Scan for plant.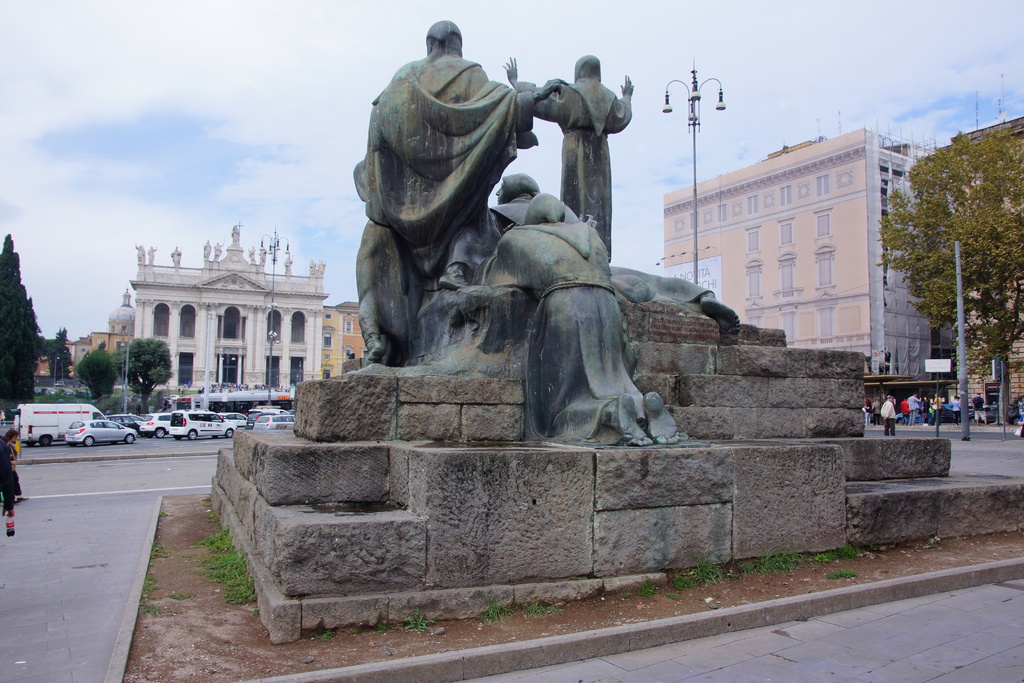
Scan result: detection(476, 602, 513, 625).
